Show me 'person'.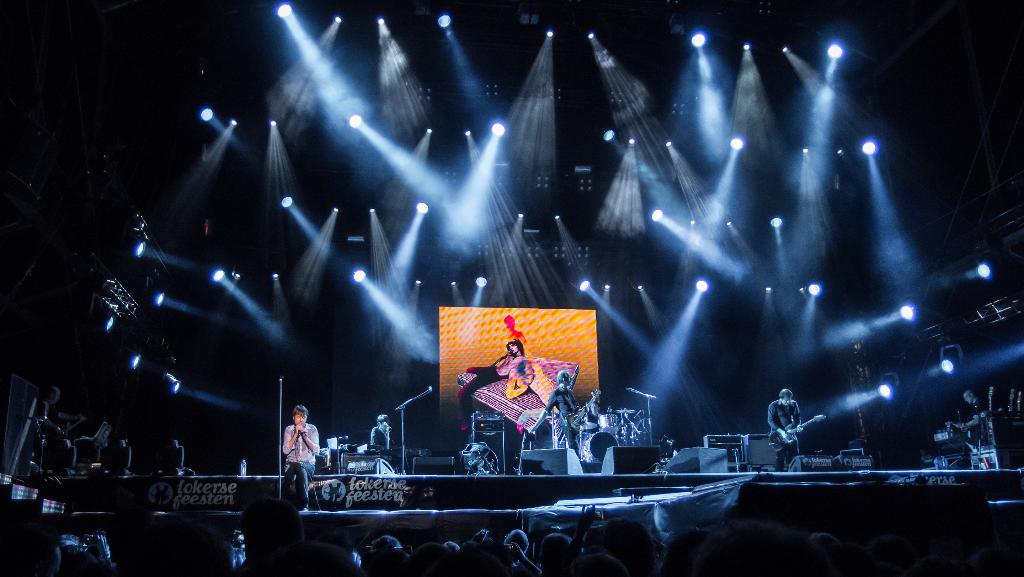
'person' is here: box=[956, 387, 993, 466].
